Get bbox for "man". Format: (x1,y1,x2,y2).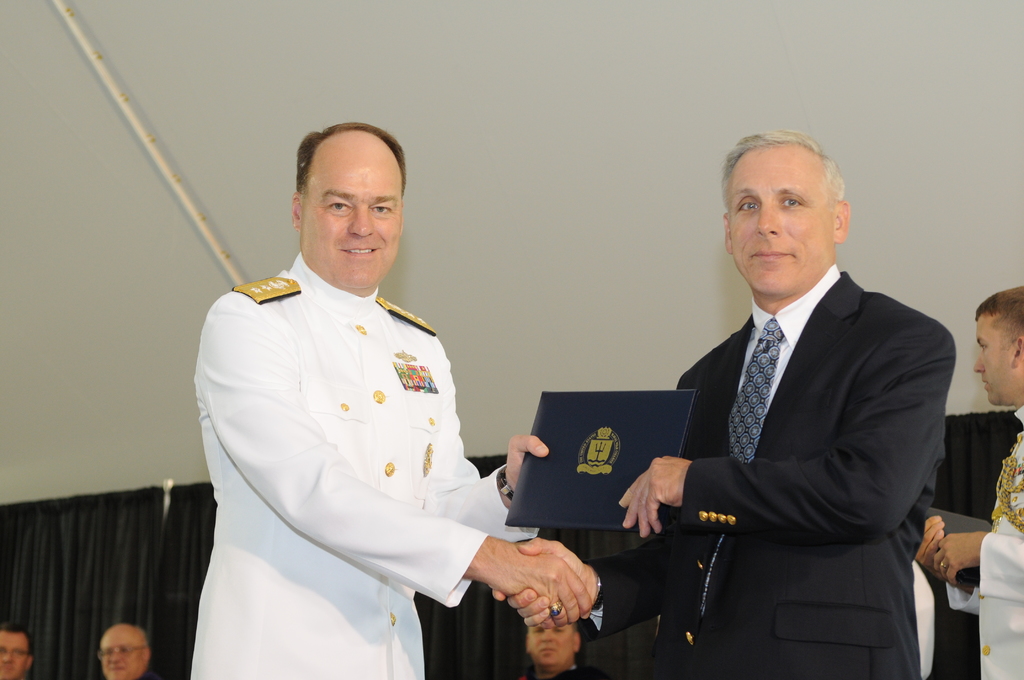
(631,132,964,678).
